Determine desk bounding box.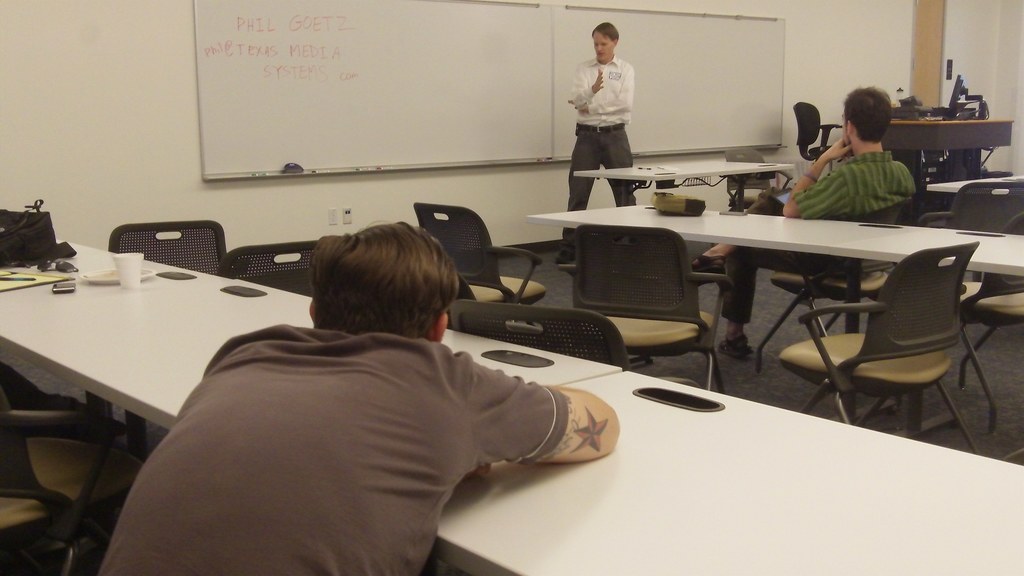
Determined: select_region(435, 370, 1023, 575).
